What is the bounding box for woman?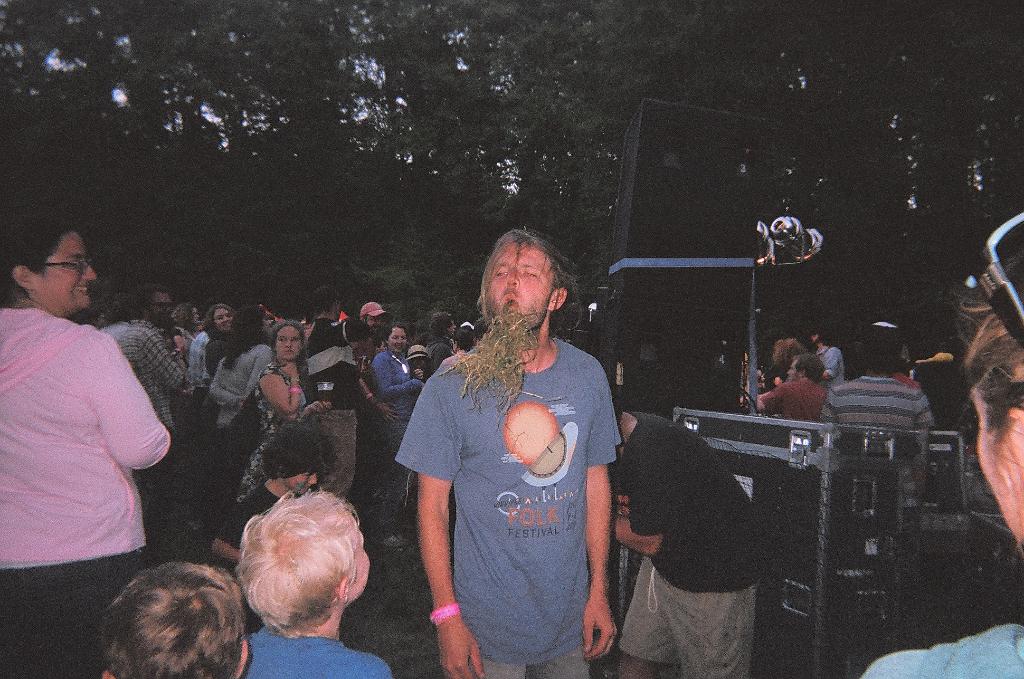
l=233, t=323, r=338, b=499.
